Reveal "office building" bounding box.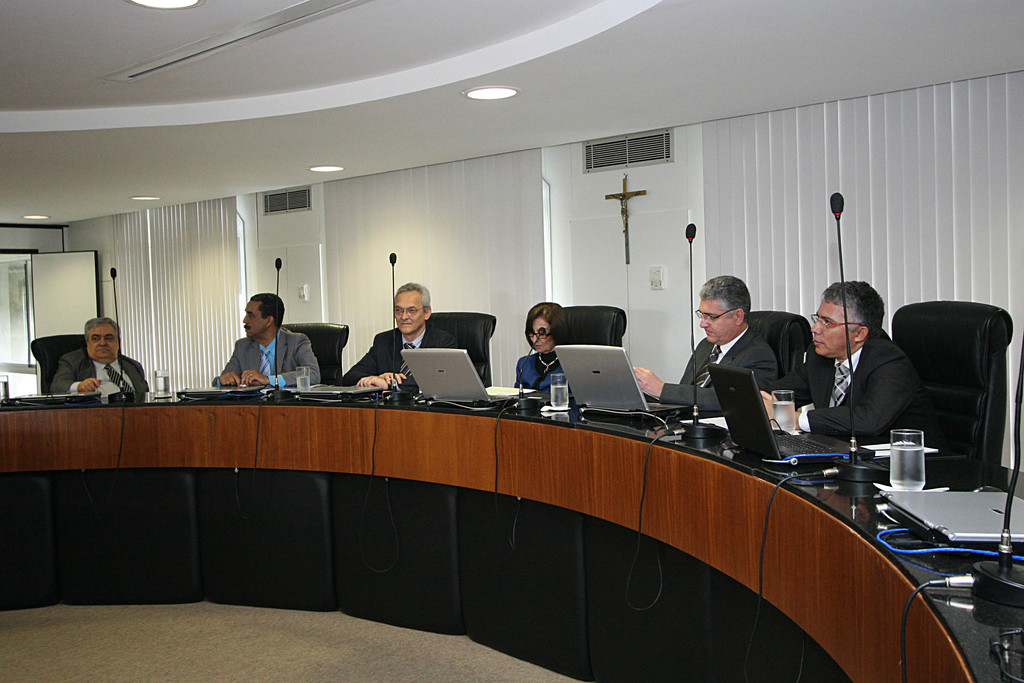
Revealed: Rect(31, 20, 954, 675).
